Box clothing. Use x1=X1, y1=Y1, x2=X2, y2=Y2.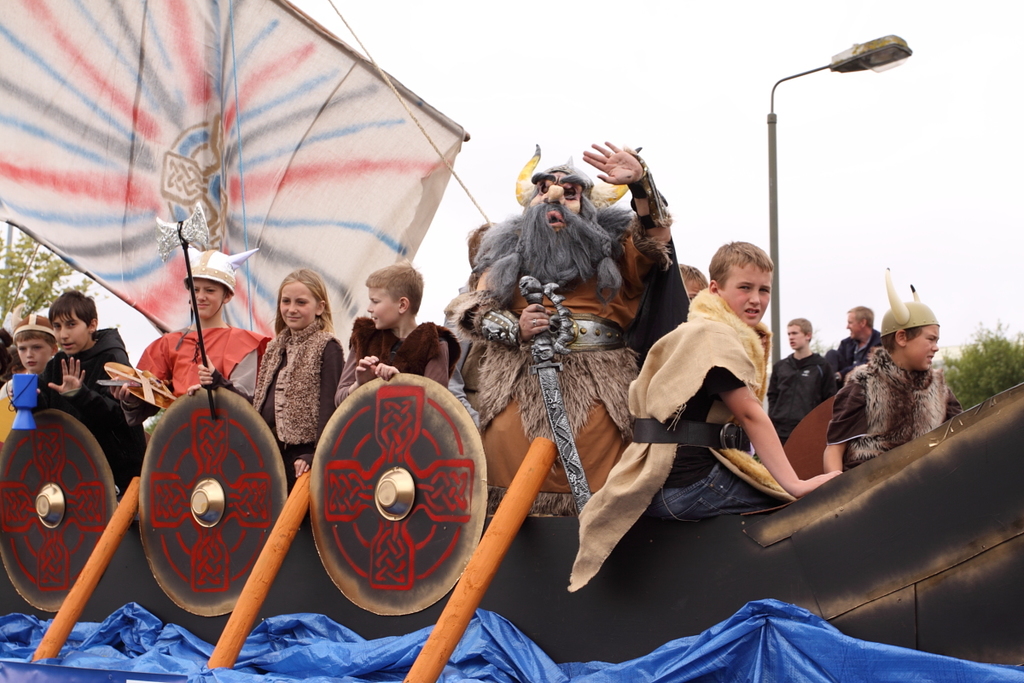
x1=38, y1=323, x2=161, y2=504.
